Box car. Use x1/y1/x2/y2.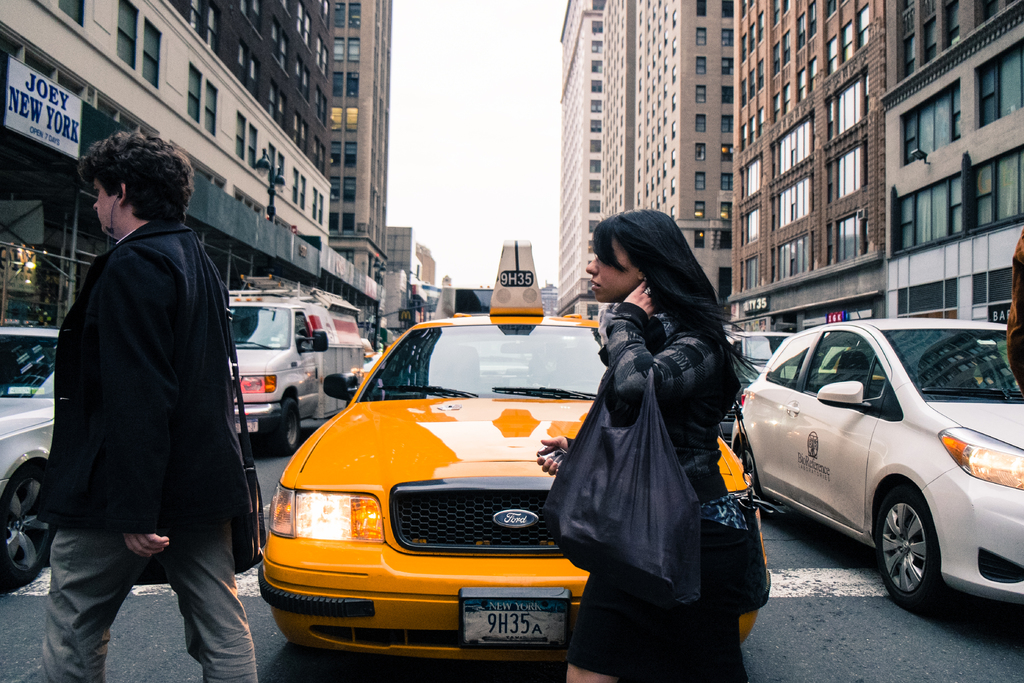
732/315/1023/619.
